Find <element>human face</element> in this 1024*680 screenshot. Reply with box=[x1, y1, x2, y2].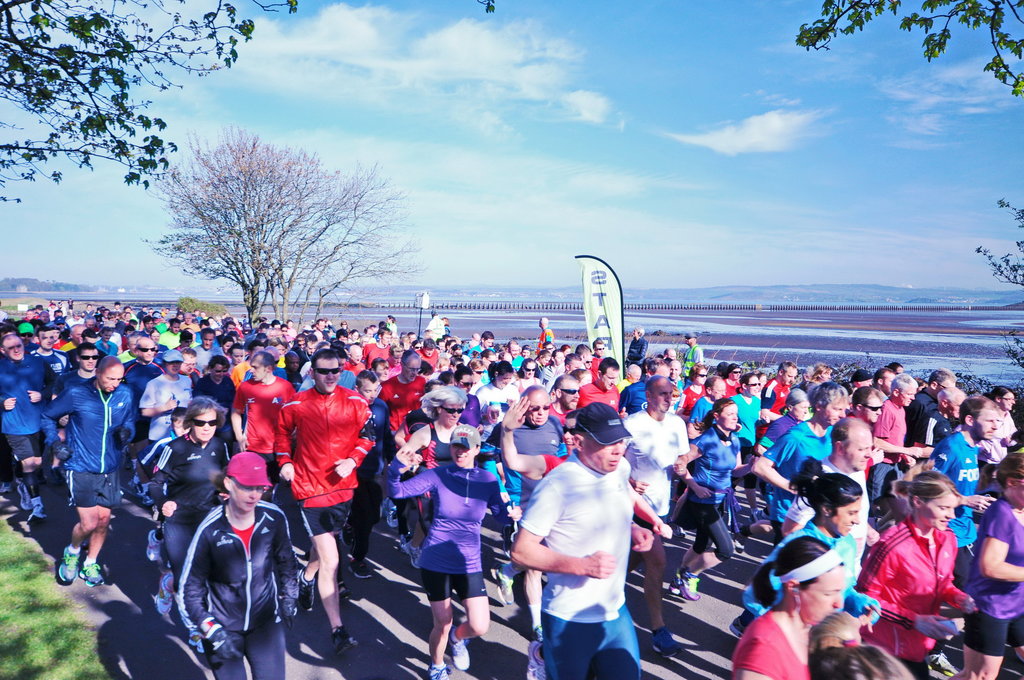
box=[186, 411, 219, 442].
